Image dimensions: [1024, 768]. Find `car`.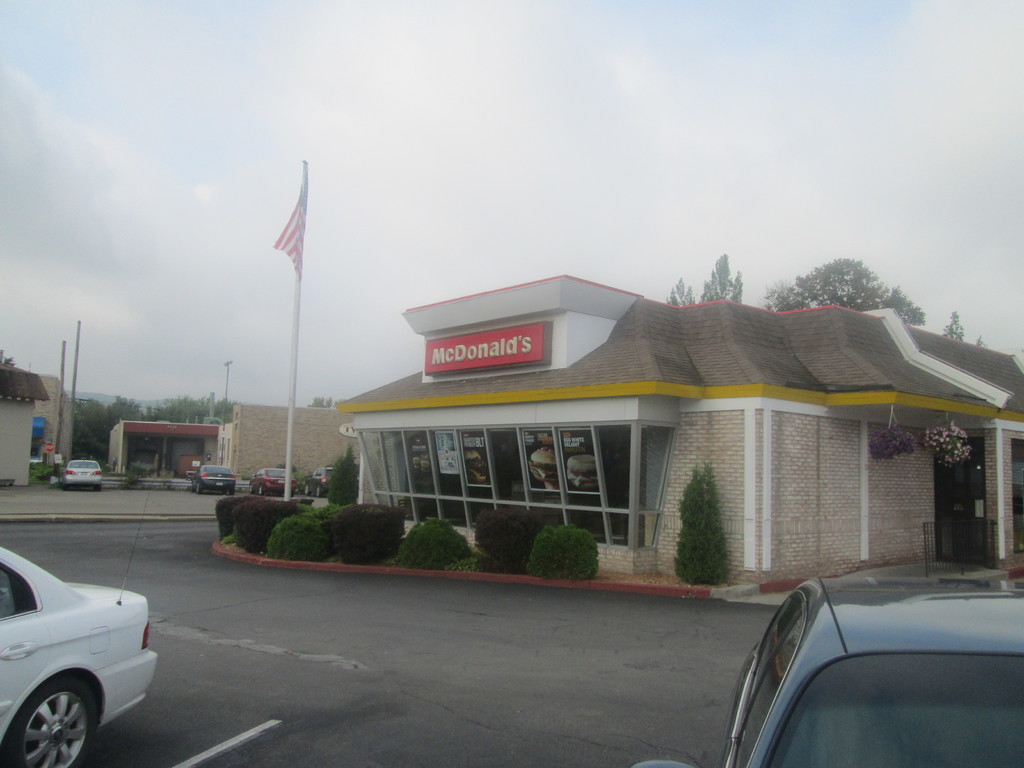
bbox=(0, 544, 156, 767).
